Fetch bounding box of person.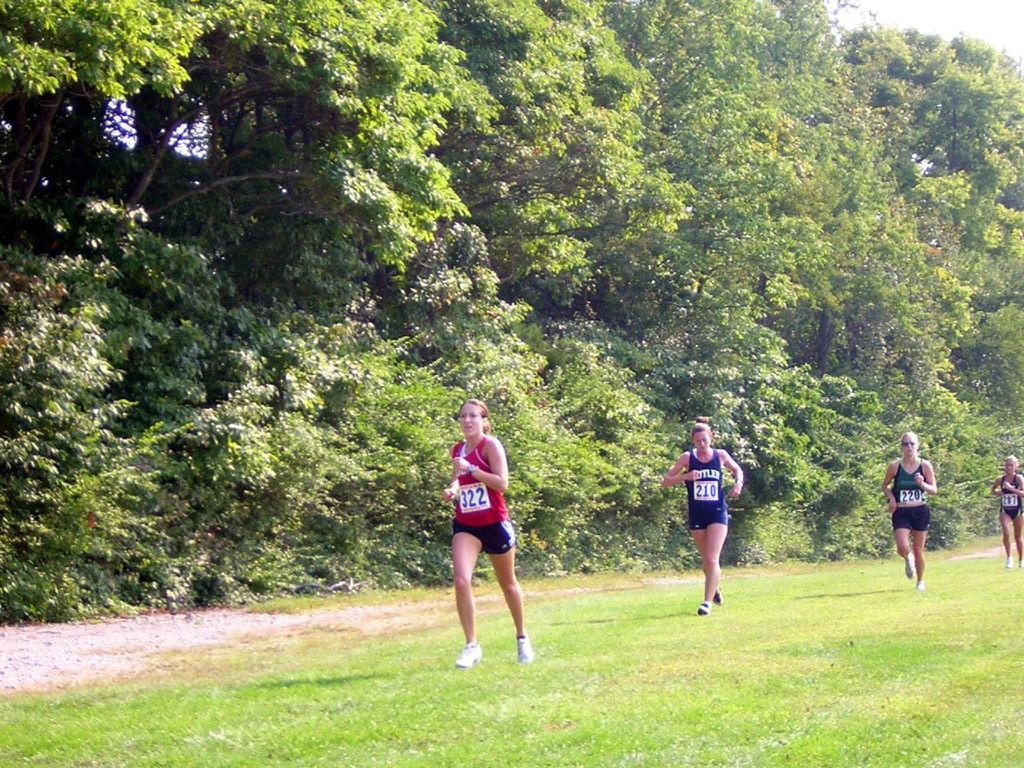
Bbox: 449:396:534:670.
